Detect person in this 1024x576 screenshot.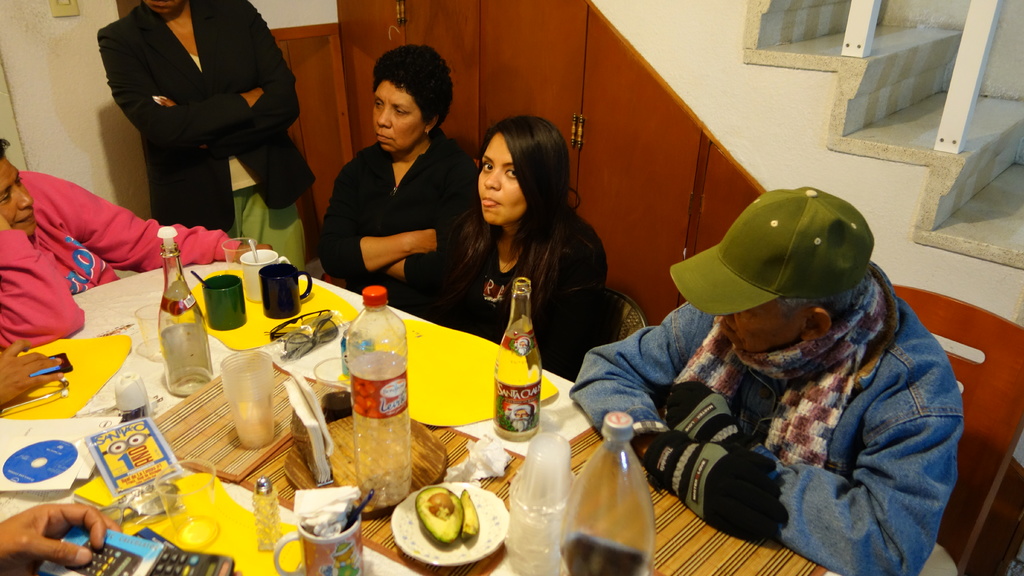
Detection: {"x1": 0, "y1": 130, "x2": 264, "y2": 340}.
